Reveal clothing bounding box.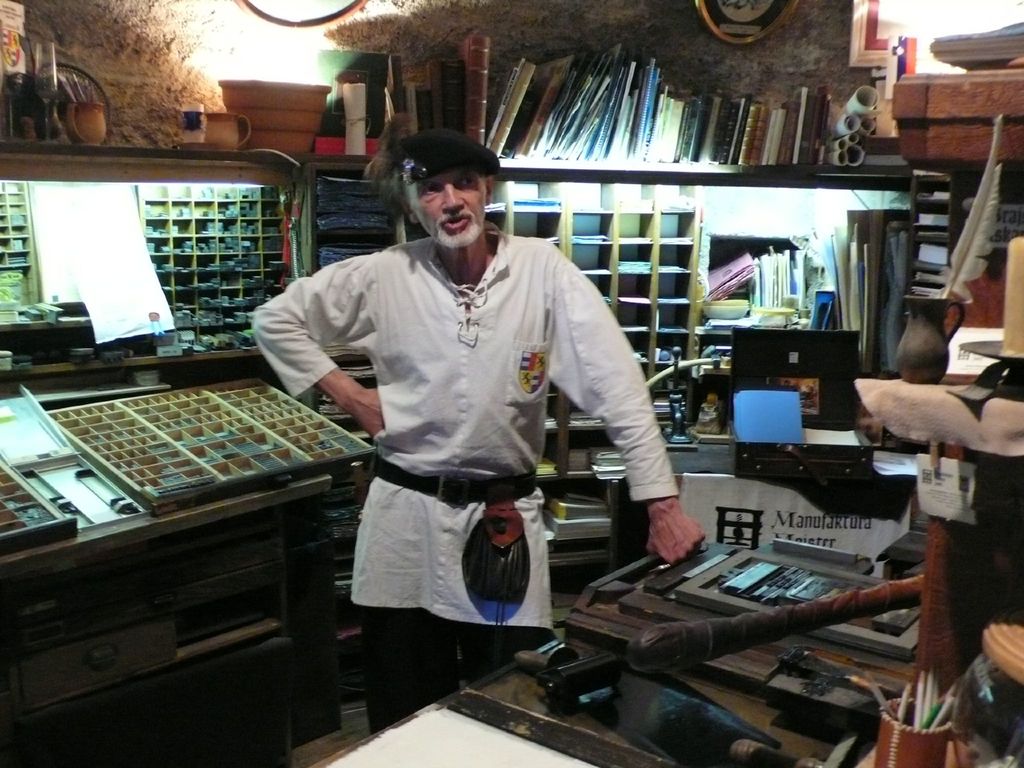
Revealed: [left=272, top=177, right=663, bottom=620].
